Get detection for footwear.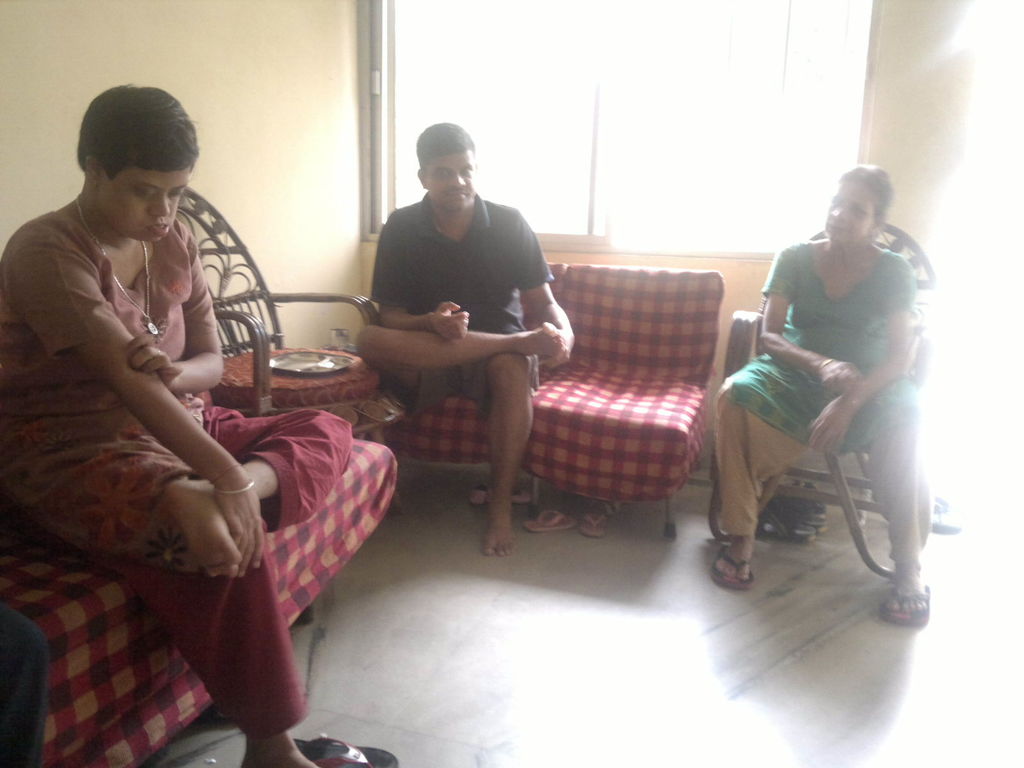
Detection: <box>470,483,494,508</box>.
